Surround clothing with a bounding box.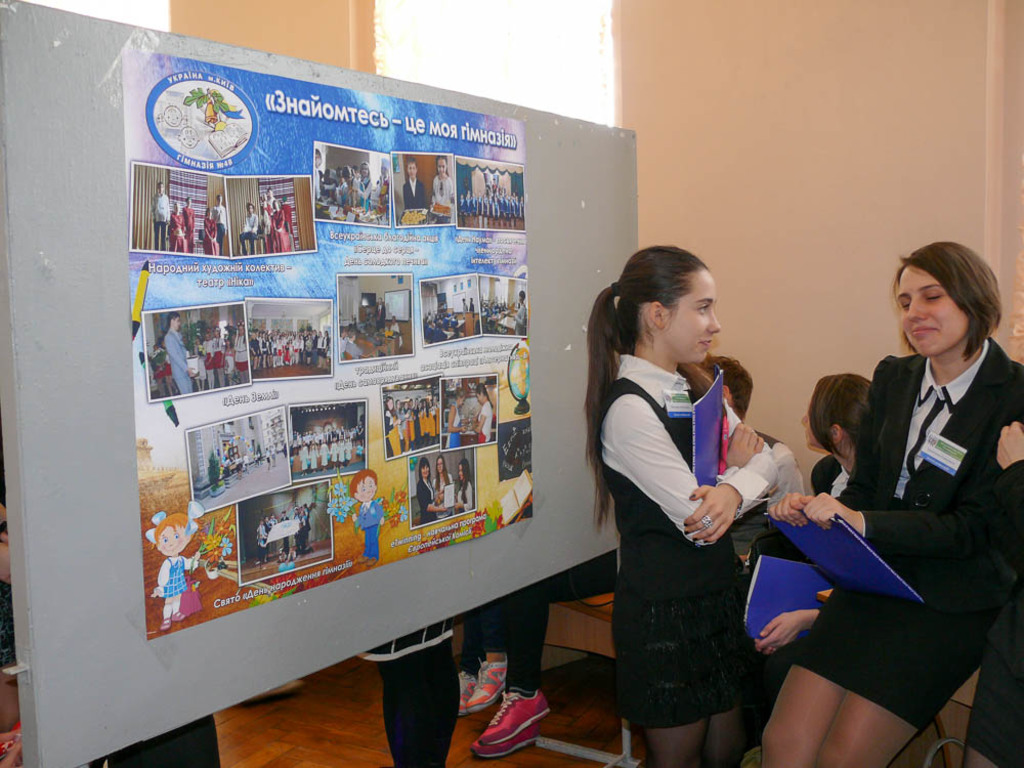
{"left": 509, "top": 304, "right": 532, "bottom": 333}.
